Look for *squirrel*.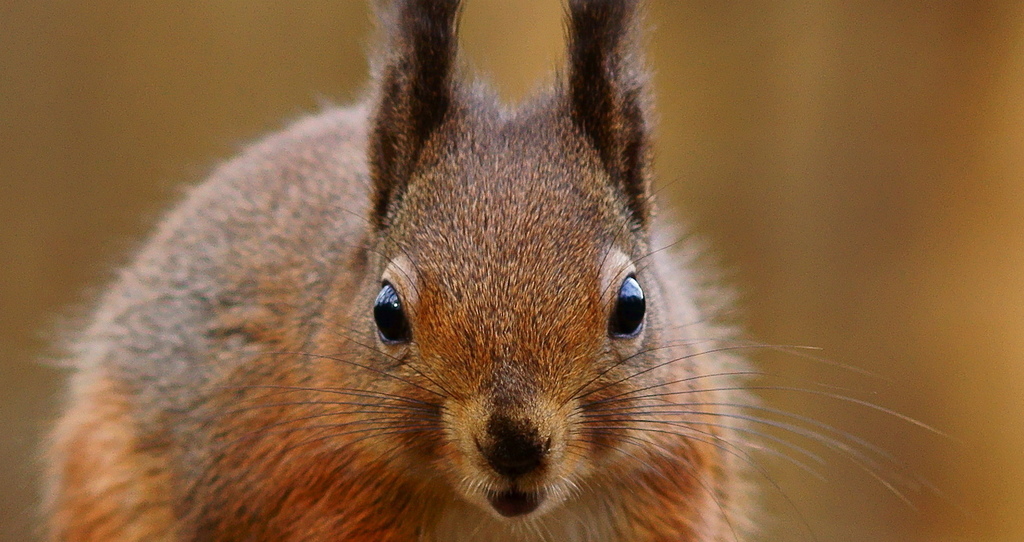
Found: <box>19,3,971,541</box>.
